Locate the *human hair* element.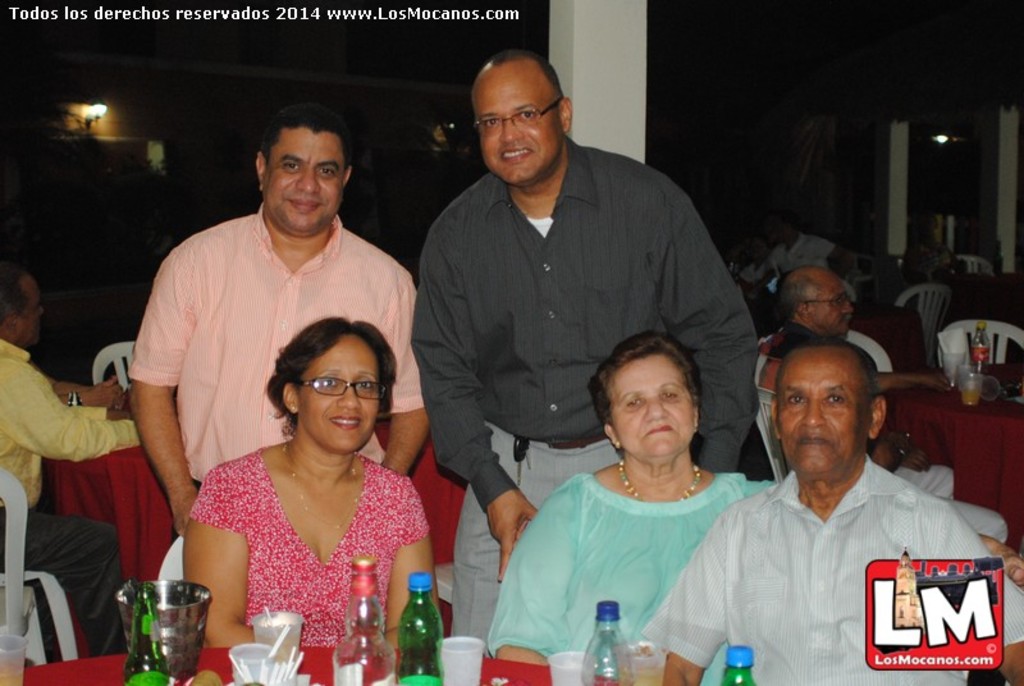
Element bbox: 261 307 393 449.
